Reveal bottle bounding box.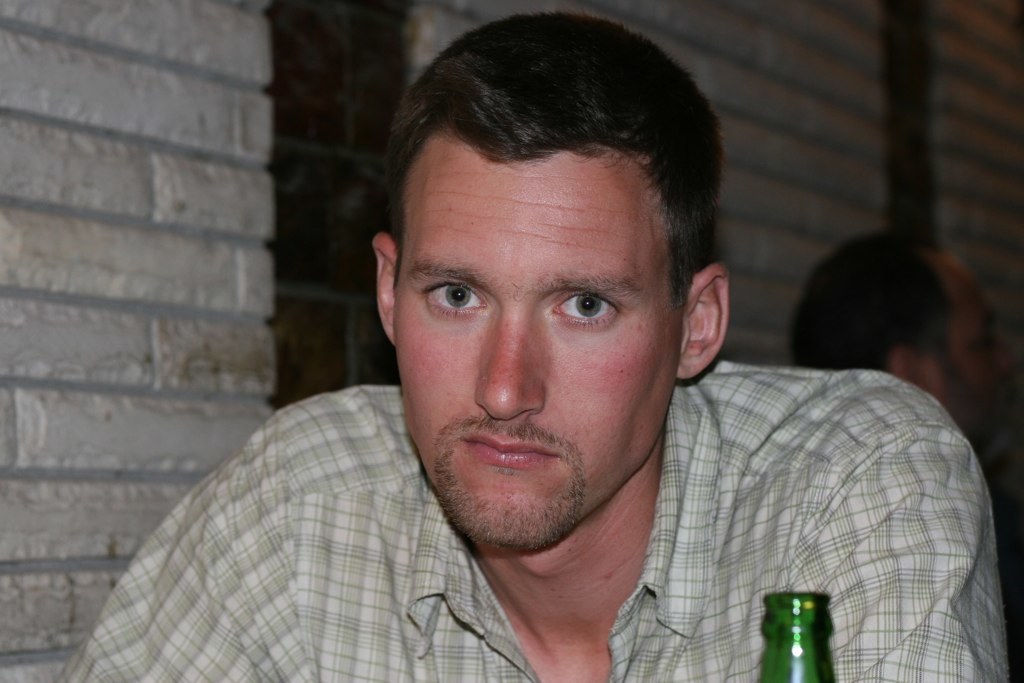
Revealed: (756,588,840,682).
